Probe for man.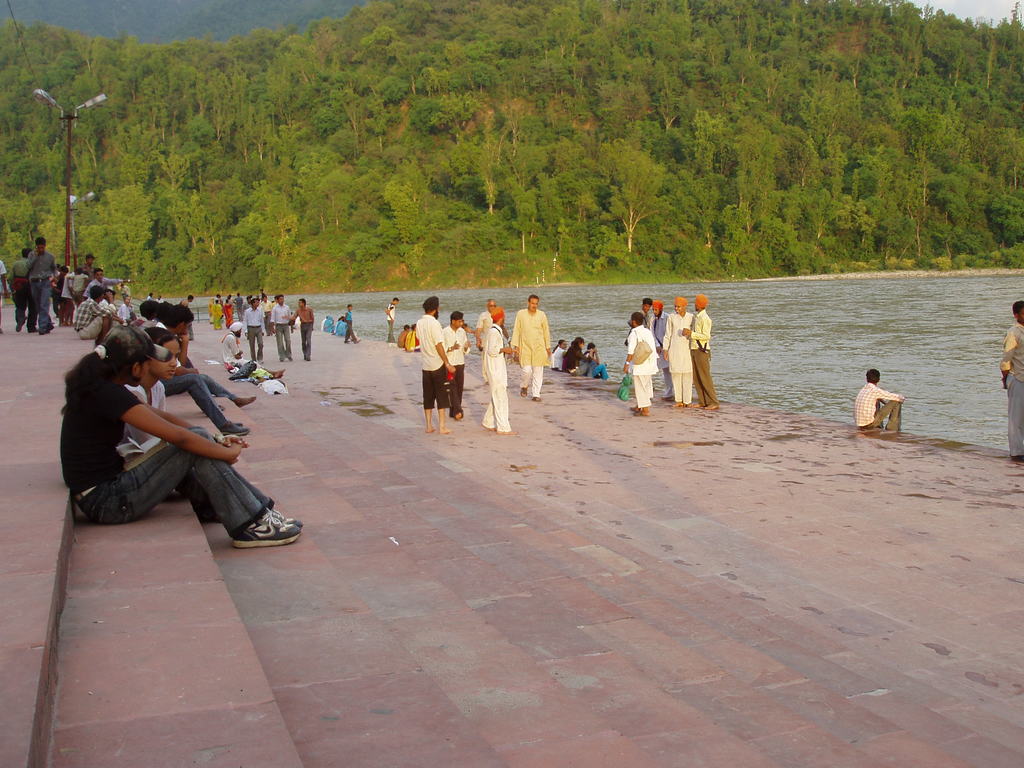
Probe result: bbox=[660, 296, 691, 406].
